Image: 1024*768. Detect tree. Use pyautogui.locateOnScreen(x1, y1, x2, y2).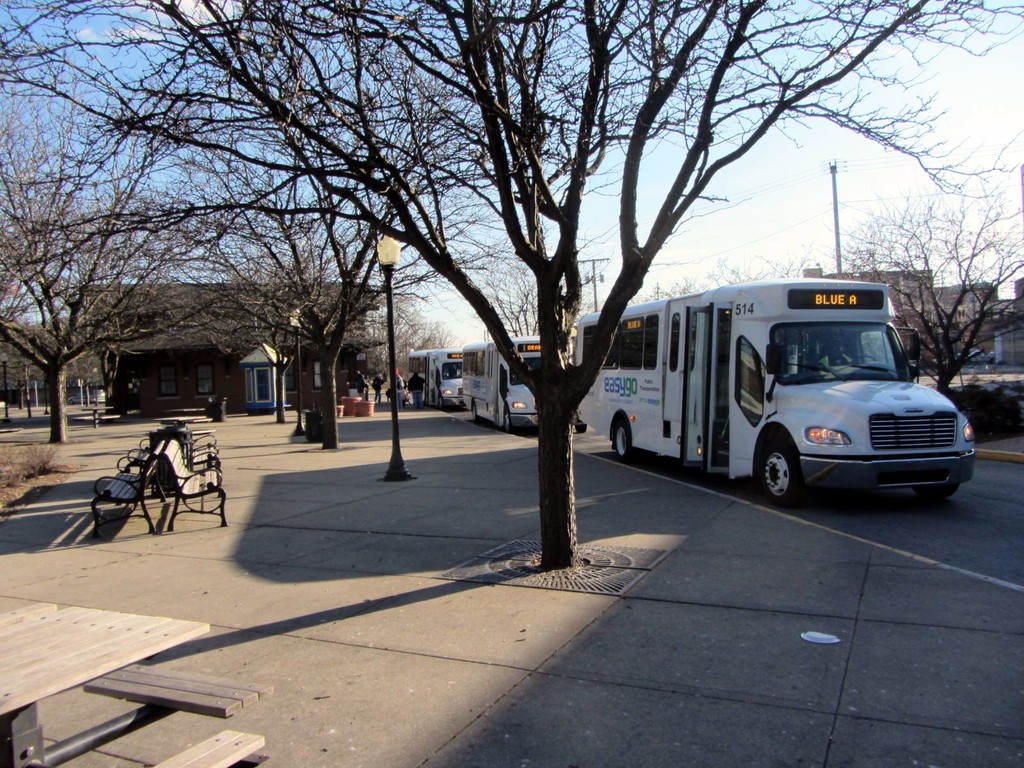
pyautogui.locateOnScreen(833, 173, 1023, 401).
